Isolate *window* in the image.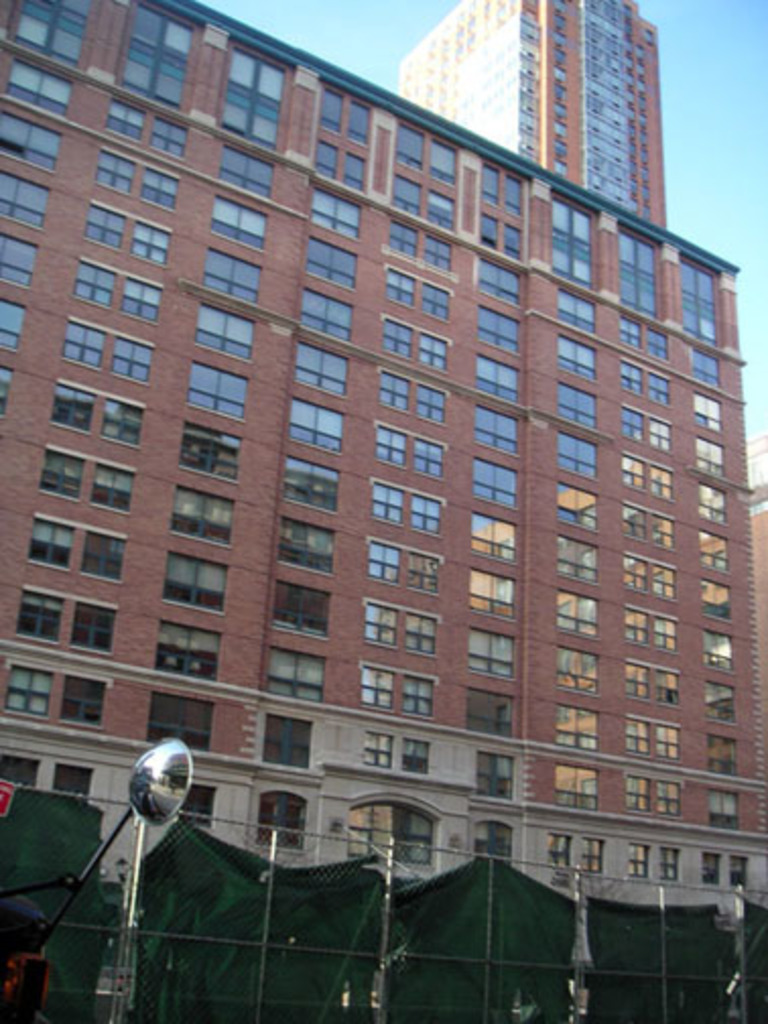
Isolated region: Rect(376, 423, 406, 463).
